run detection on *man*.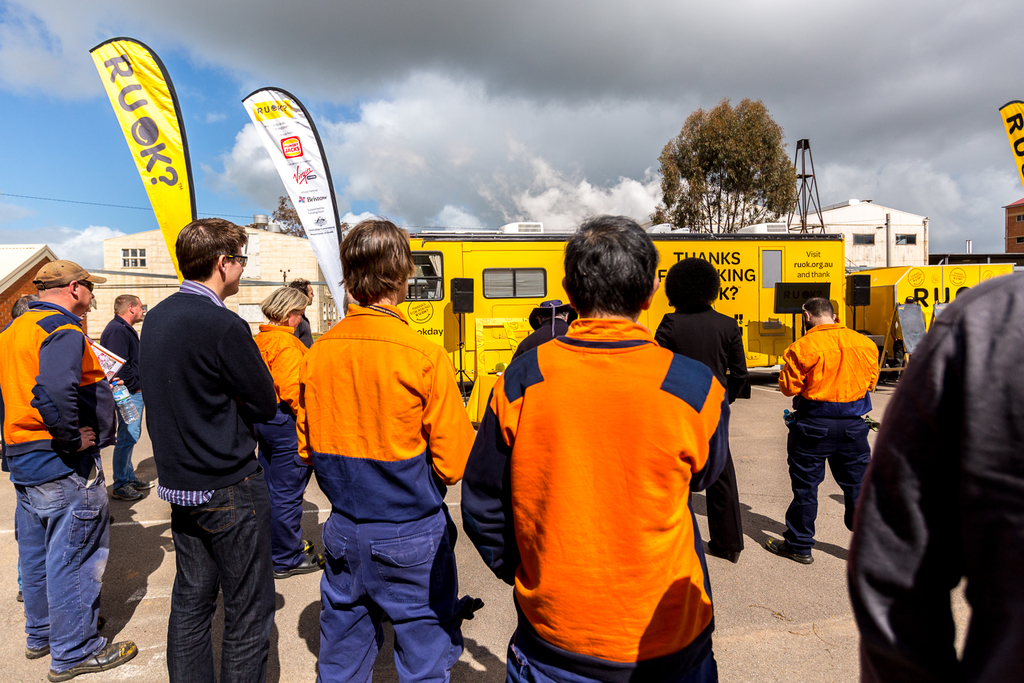
Result: region(766, 296, 877, 555).
